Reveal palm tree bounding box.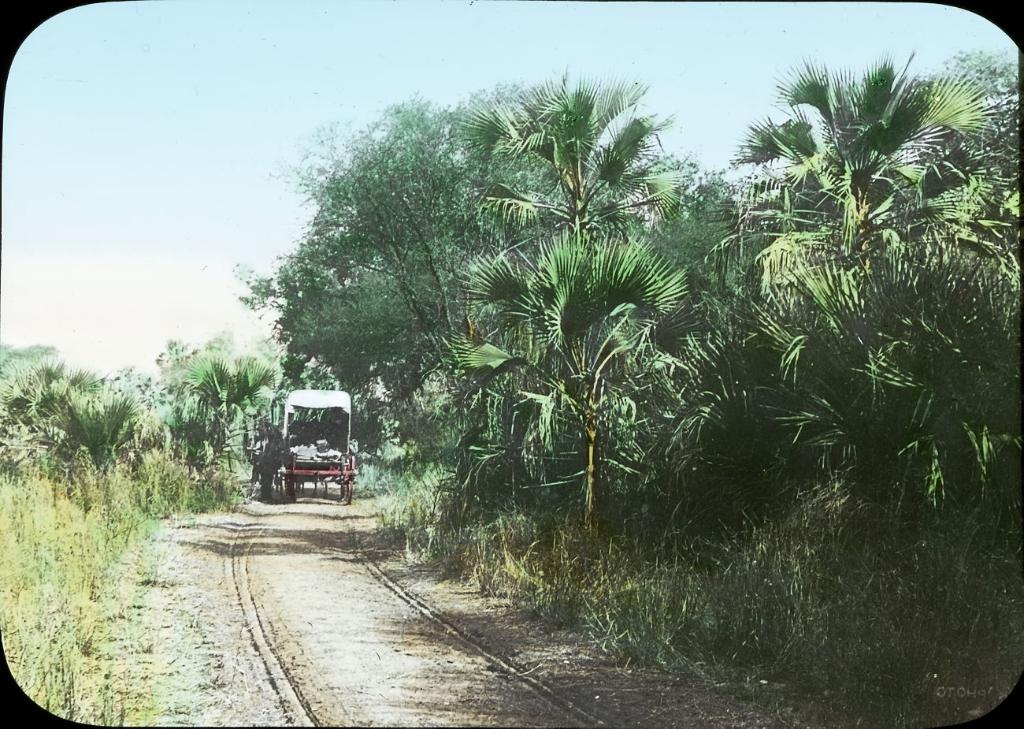
Revealed: l=0, t=358, r=69, b=489.
